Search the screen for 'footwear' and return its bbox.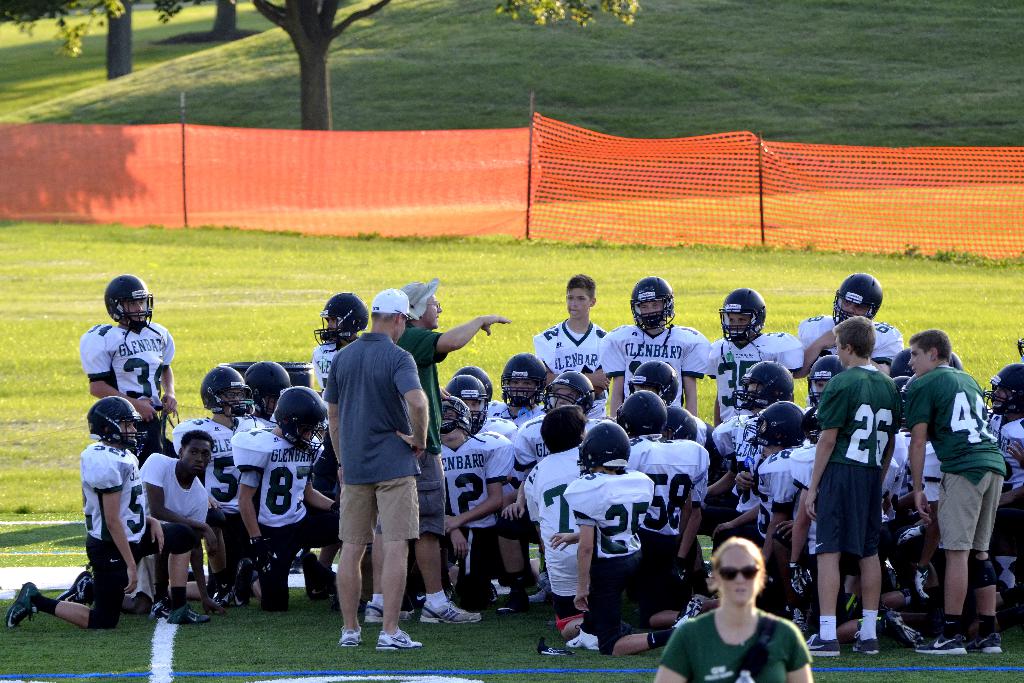
Found: bbox(964, 624, 1007, 659).
